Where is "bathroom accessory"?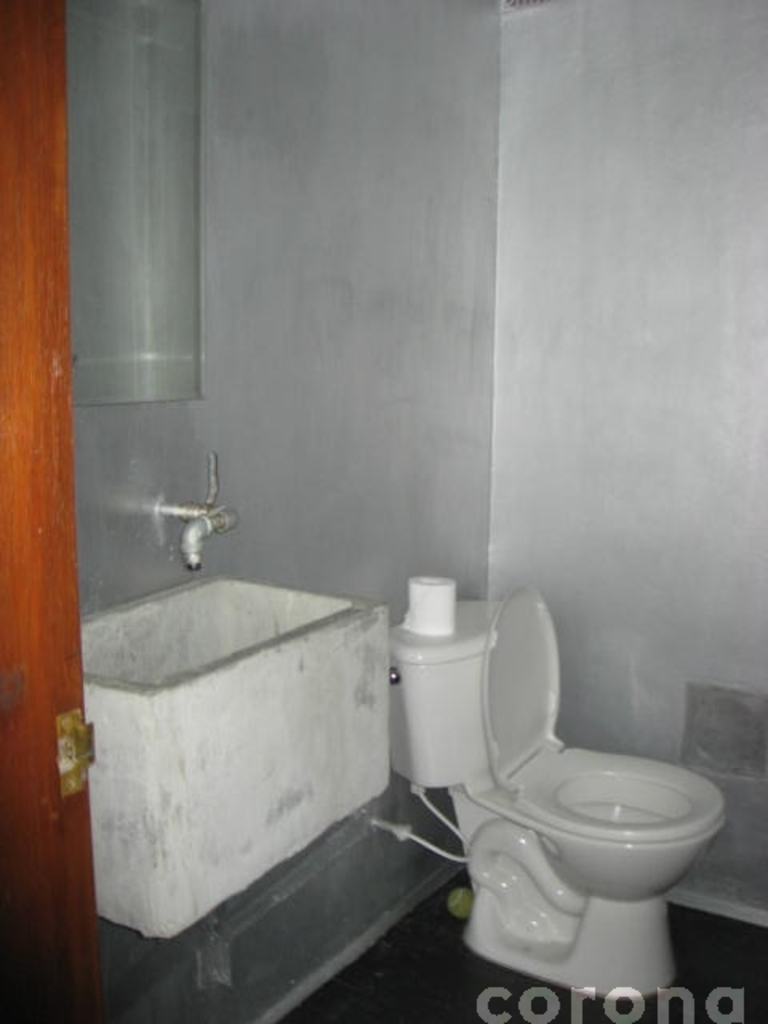
pyautogui.locateOnScreen(158, 448, 238, 570).
